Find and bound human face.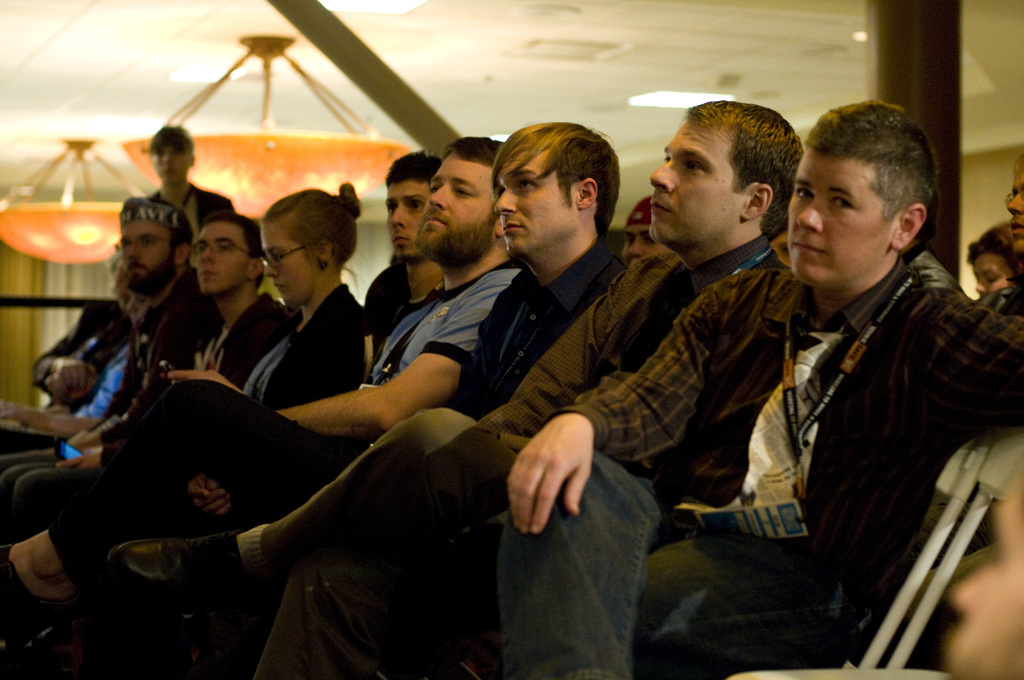
Bound: (x1=195, y1=225, x2=248, y2=289).
